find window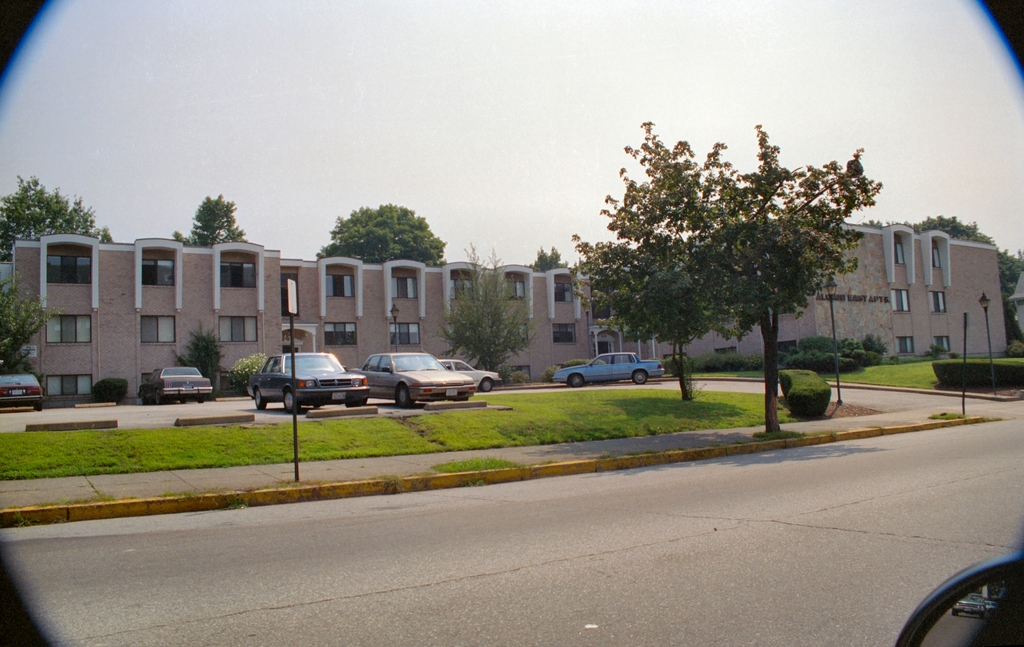
Rect(216, 261, 260, 288)
